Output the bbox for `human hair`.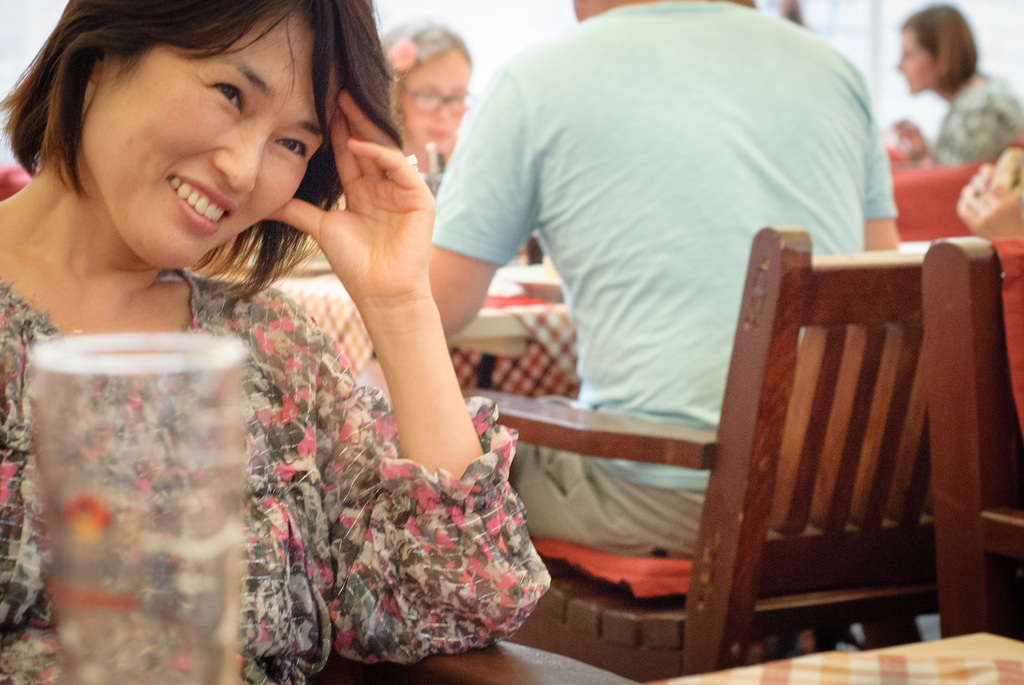
(left=6, top=0, right=368, bottom=278).
